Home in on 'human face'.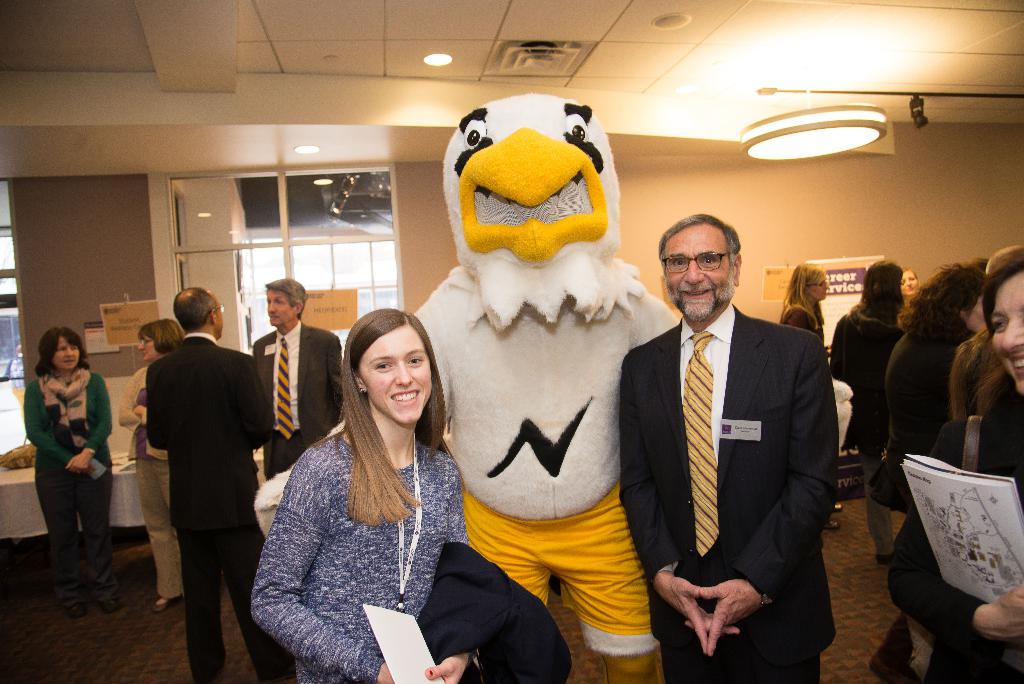
Homed in at pyautogui.locateOnScreen(902, 277, 917, 293).
